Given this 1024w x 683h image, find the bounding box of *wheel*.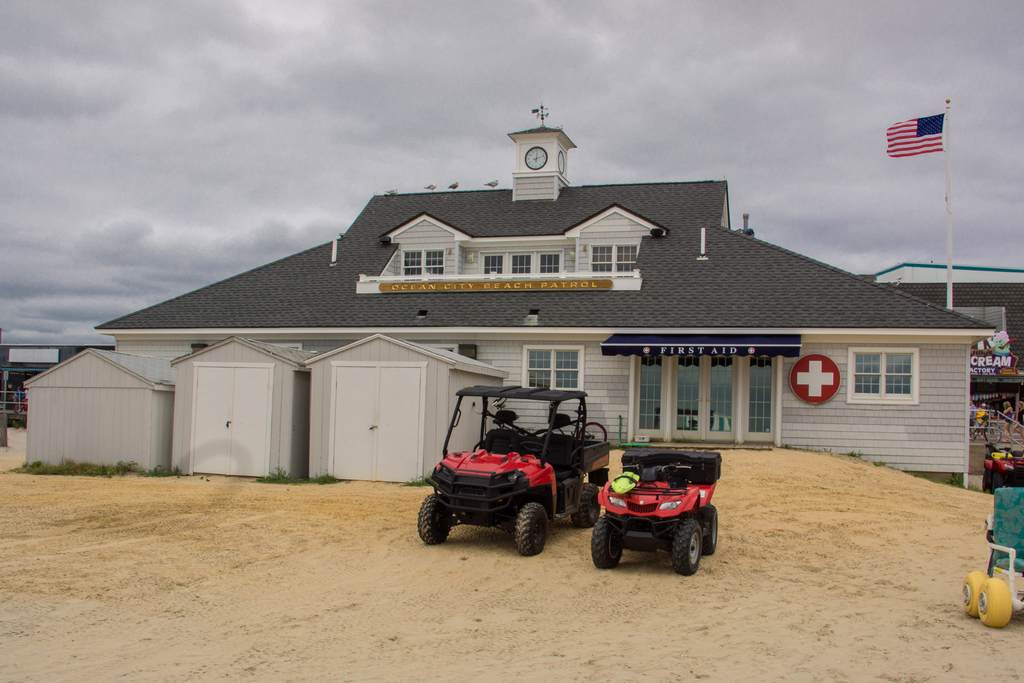
580, 425, 607, 441.
